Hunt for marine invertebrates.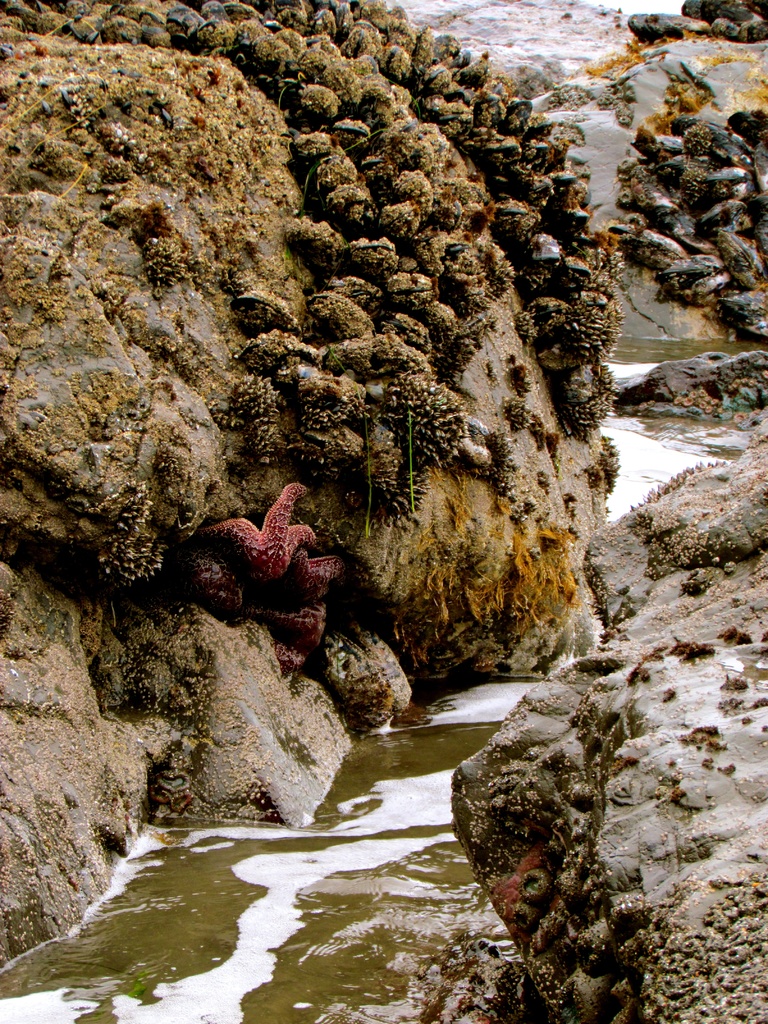
Hunted down at bbox=[517, 867, 554, 901].
